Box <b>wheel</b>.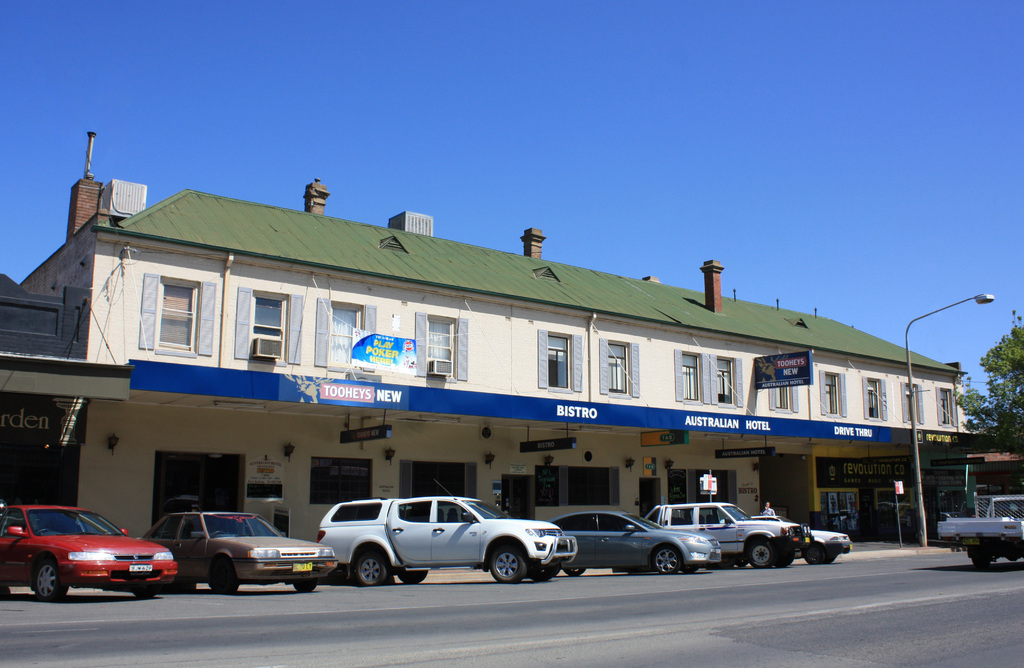
{"x1": 969, "y1": 555, "x2": 995, "y2": 570}.
